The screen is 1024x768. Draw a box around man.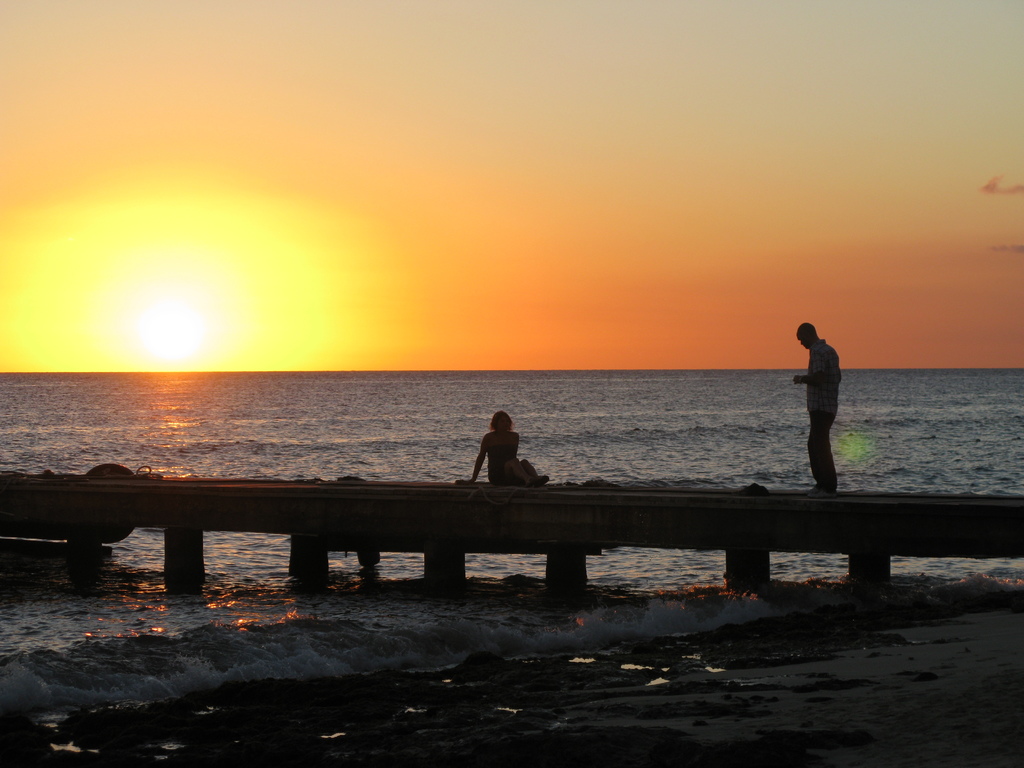
l=794, t=330, r=862, b=477.
